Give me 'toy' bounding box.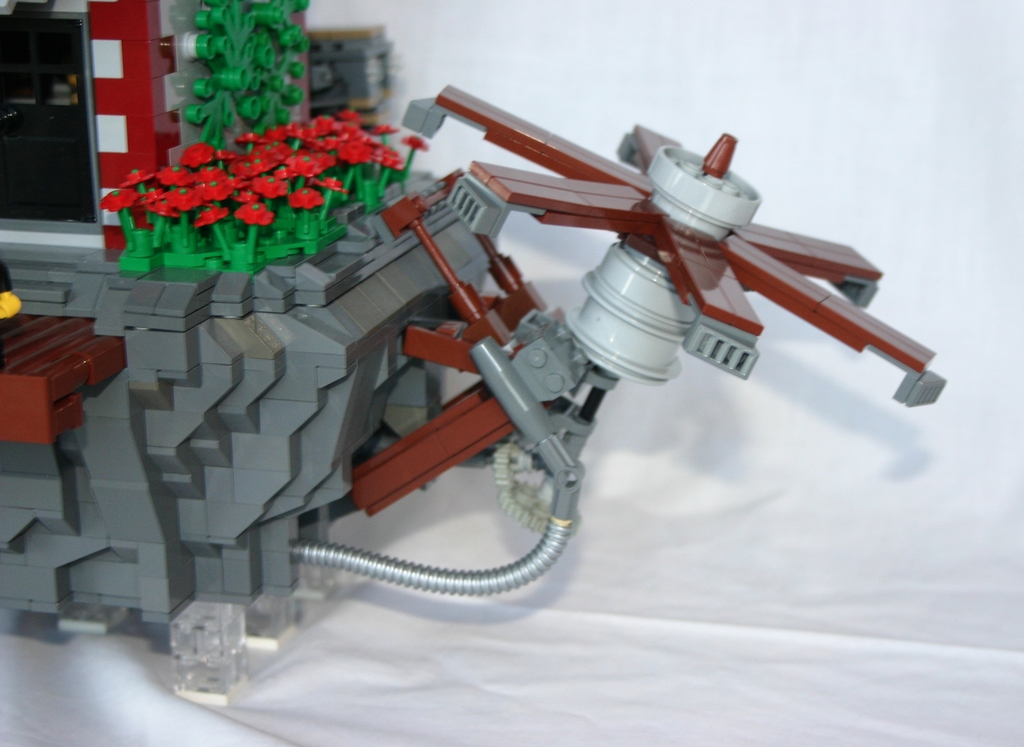
detection(0, 0, 947, 704).
